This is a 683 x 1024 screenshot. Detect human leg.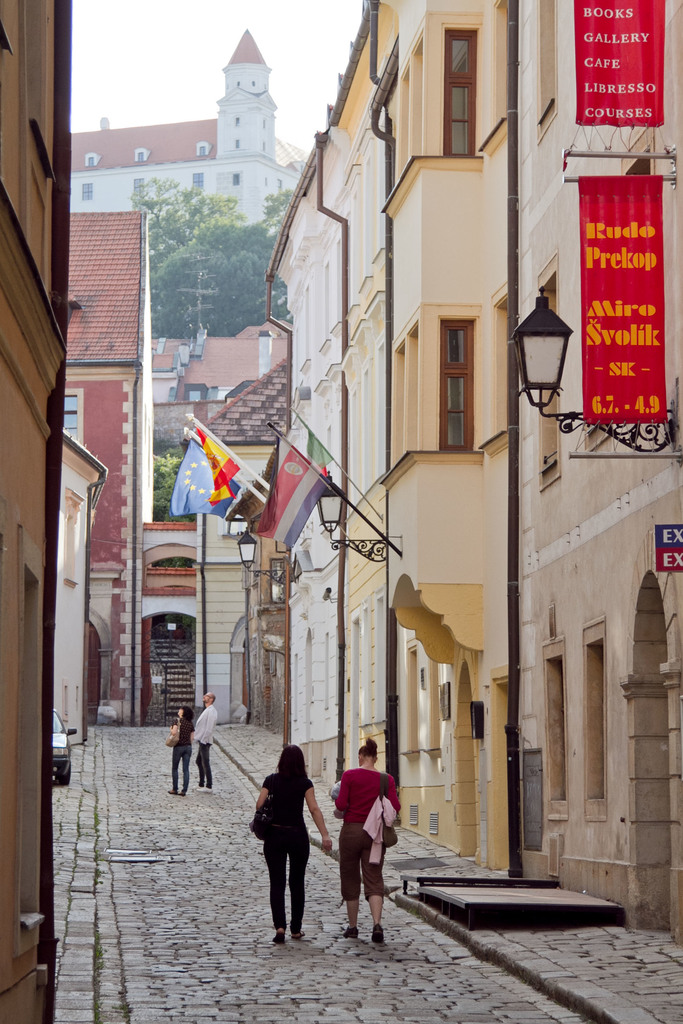
locate(205, 736, 212, 783).
